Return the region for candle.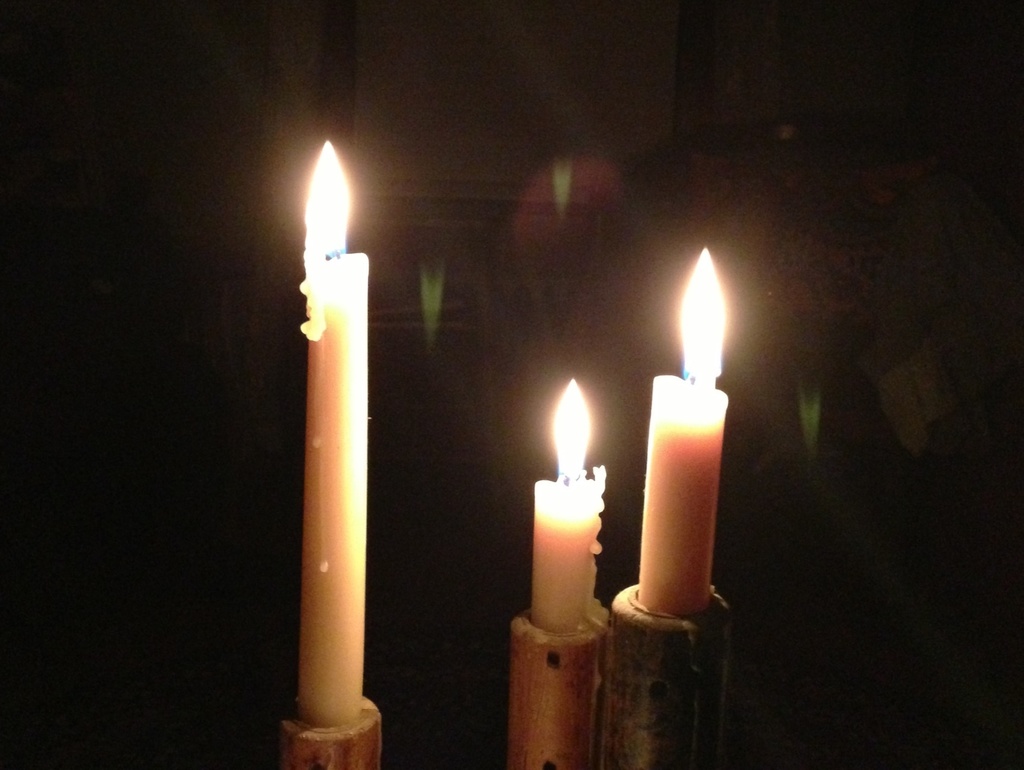
rect(531, 381, 605, 630).
